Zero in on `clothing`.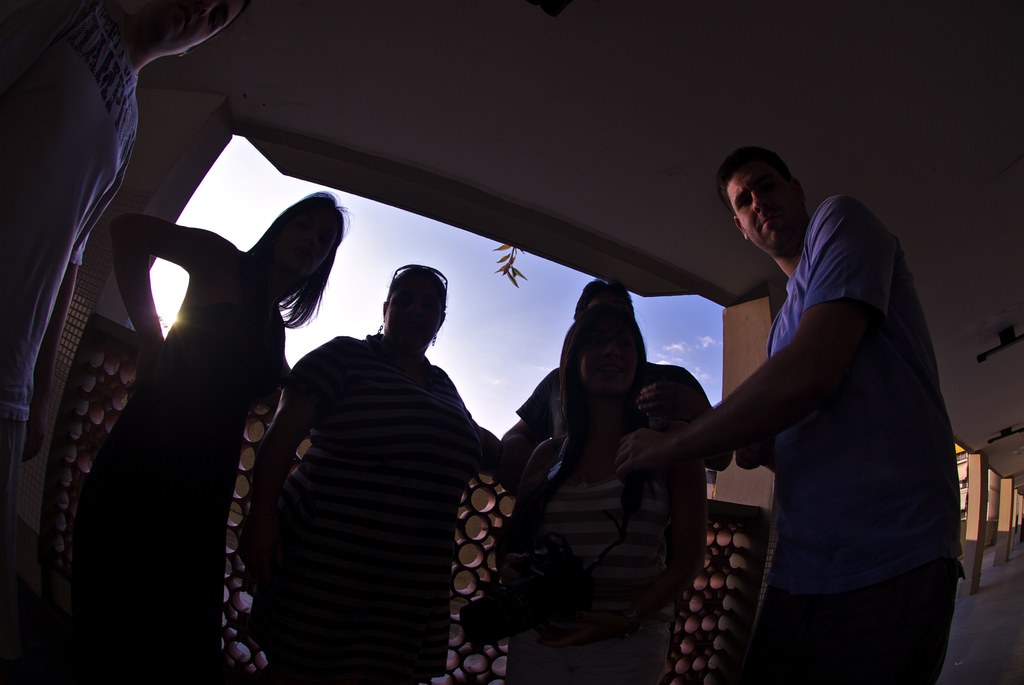
Zeroed in: crop(672, 168, 953, 675).
